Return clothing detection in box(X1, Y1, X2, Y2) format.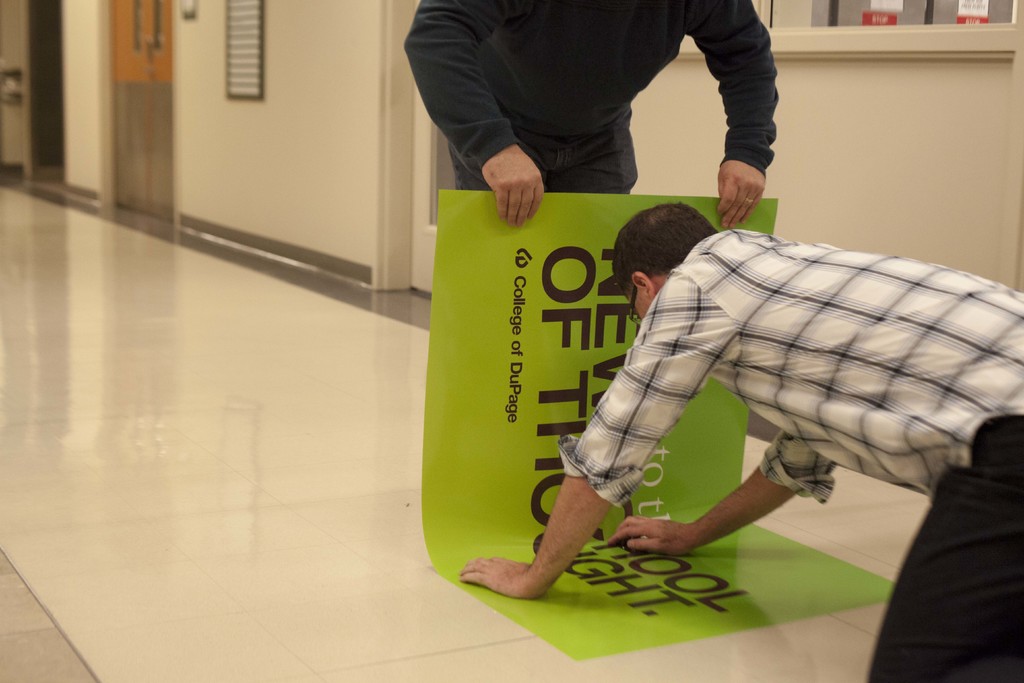
box(392, 0, 772, 181).
